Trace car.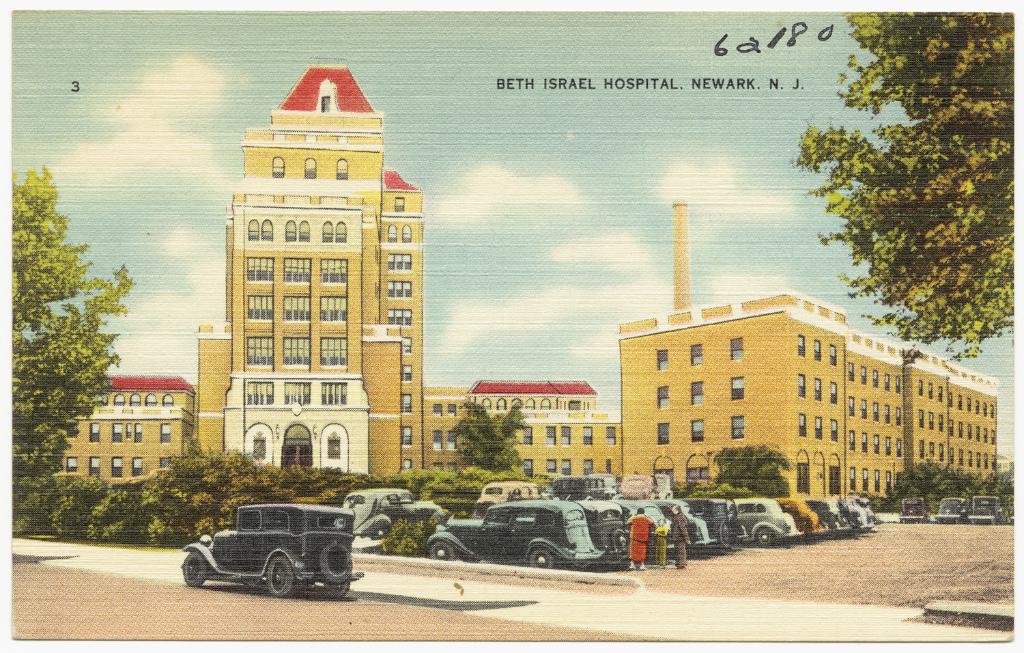
Traced to 167 501 360 609.
